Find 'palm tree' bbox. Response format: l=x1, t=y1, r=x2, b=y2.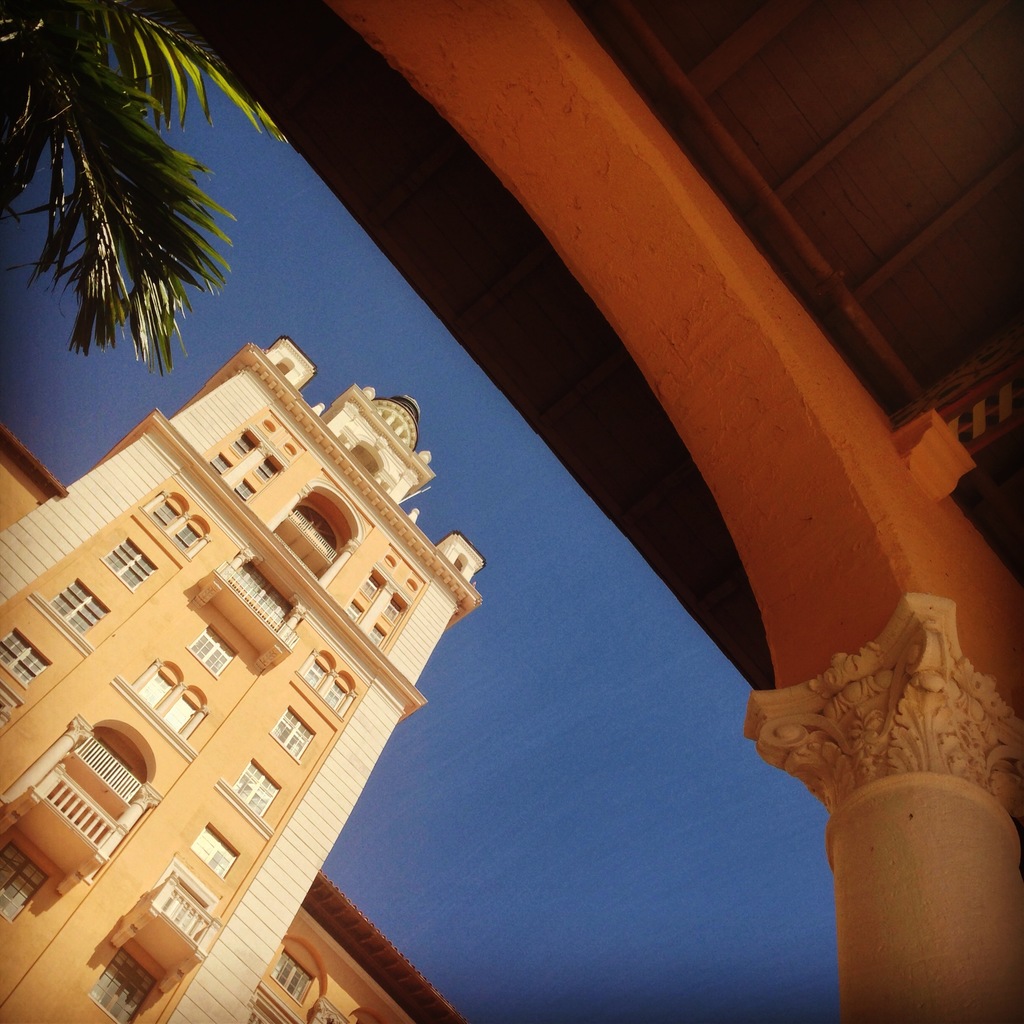
l=0, t=3, r=291, b=391.
